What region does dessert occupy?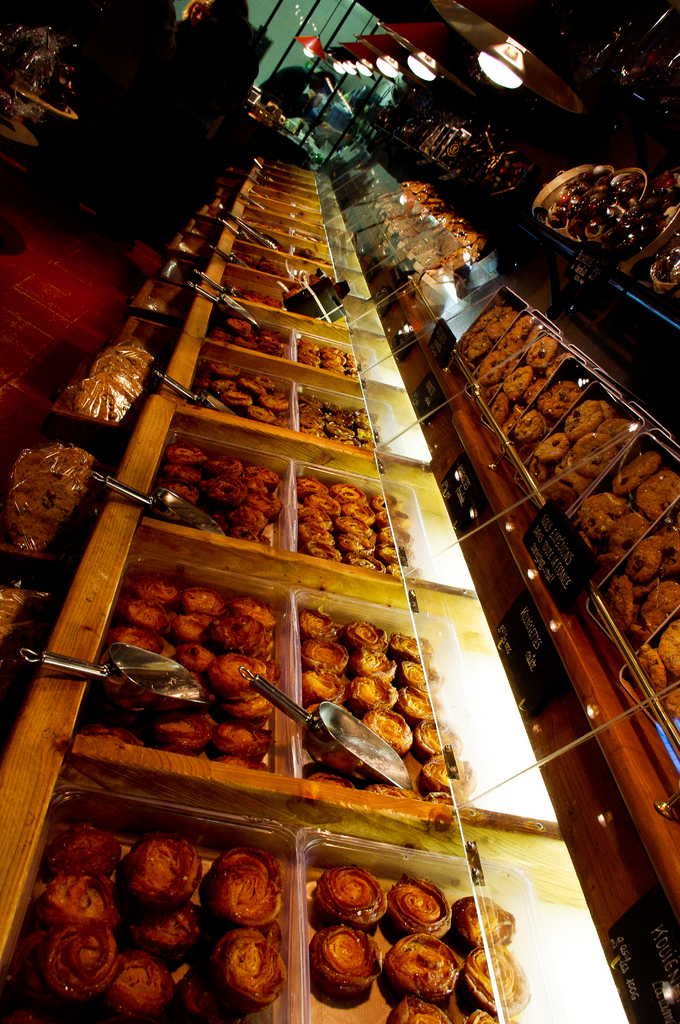
Rect(650, 577, 678, 624).
